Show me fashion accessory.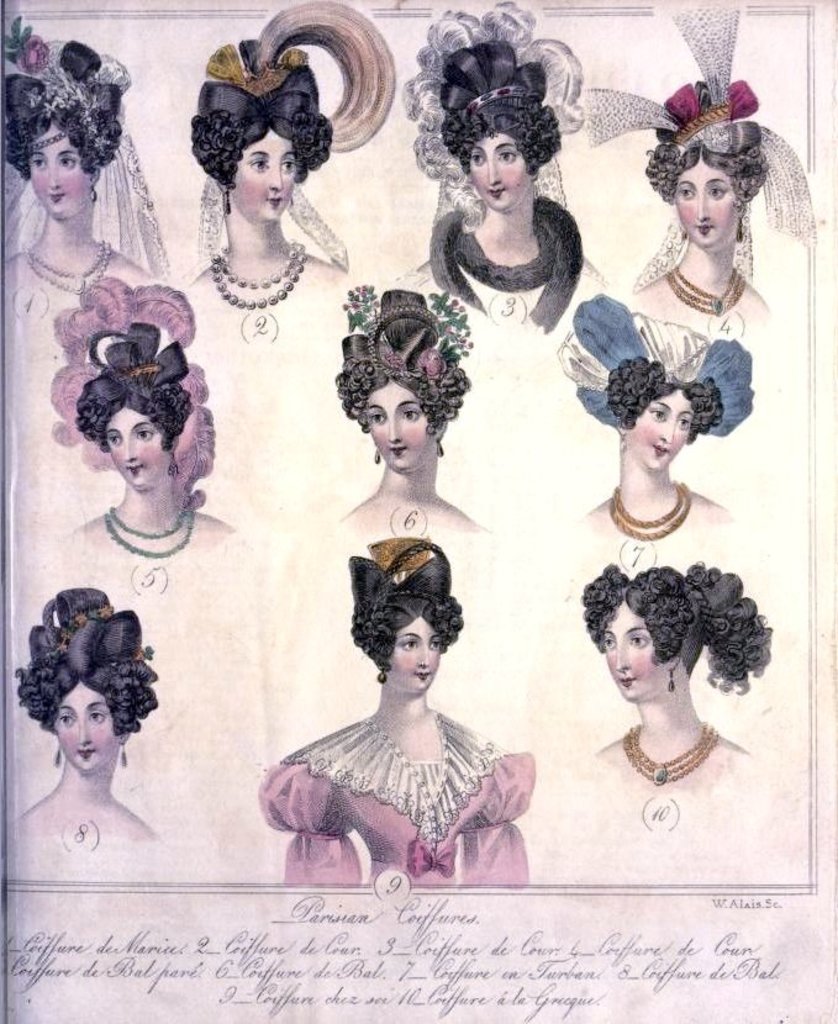
fashion accessory is here: x1=583, y1=10, x2=818, y2=290.
